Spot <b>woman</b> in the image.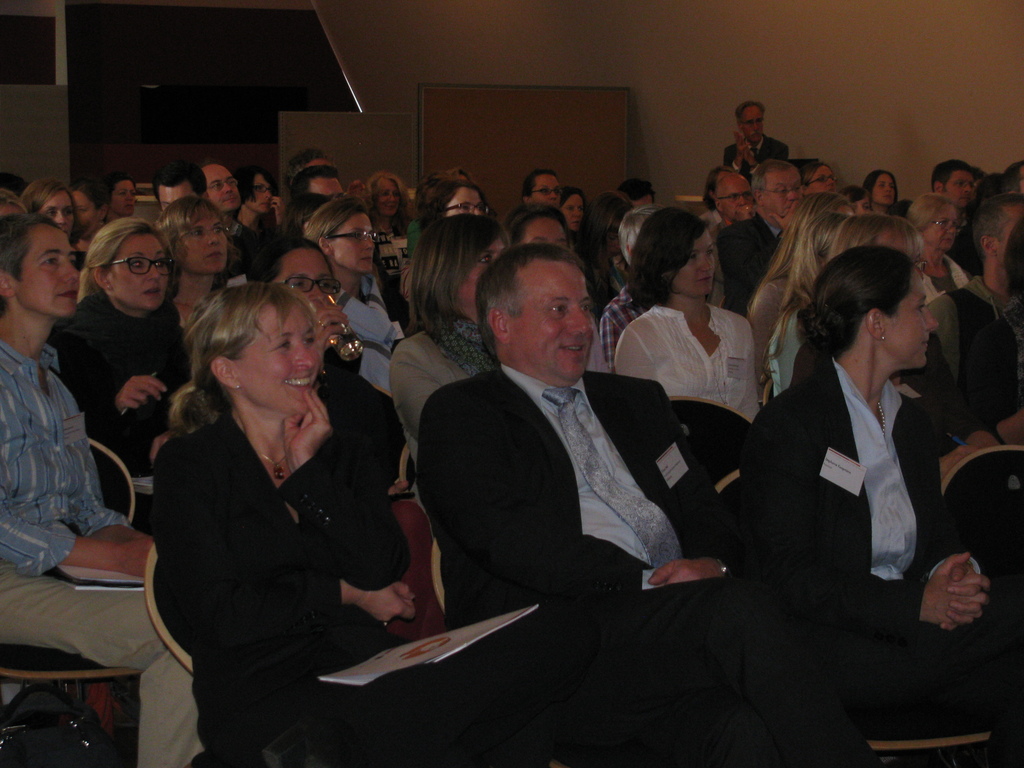
<b>woman</b> found at detection(743, 188, 857, 369).
